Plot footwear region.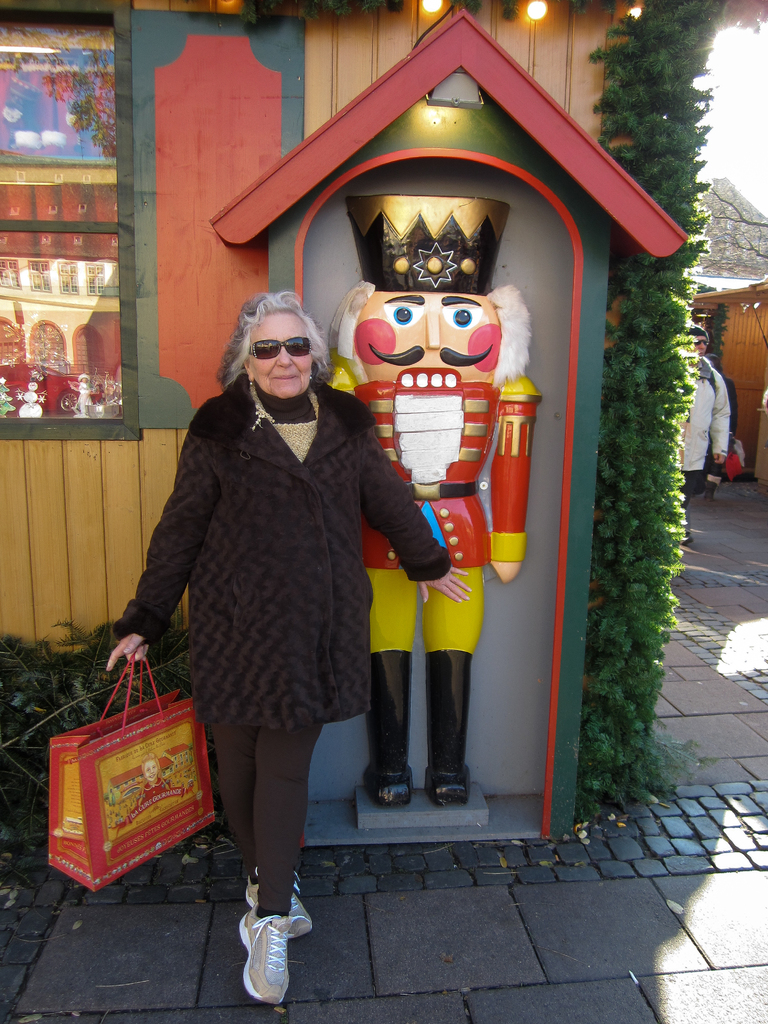
Plotted at 243/872/312/933.
